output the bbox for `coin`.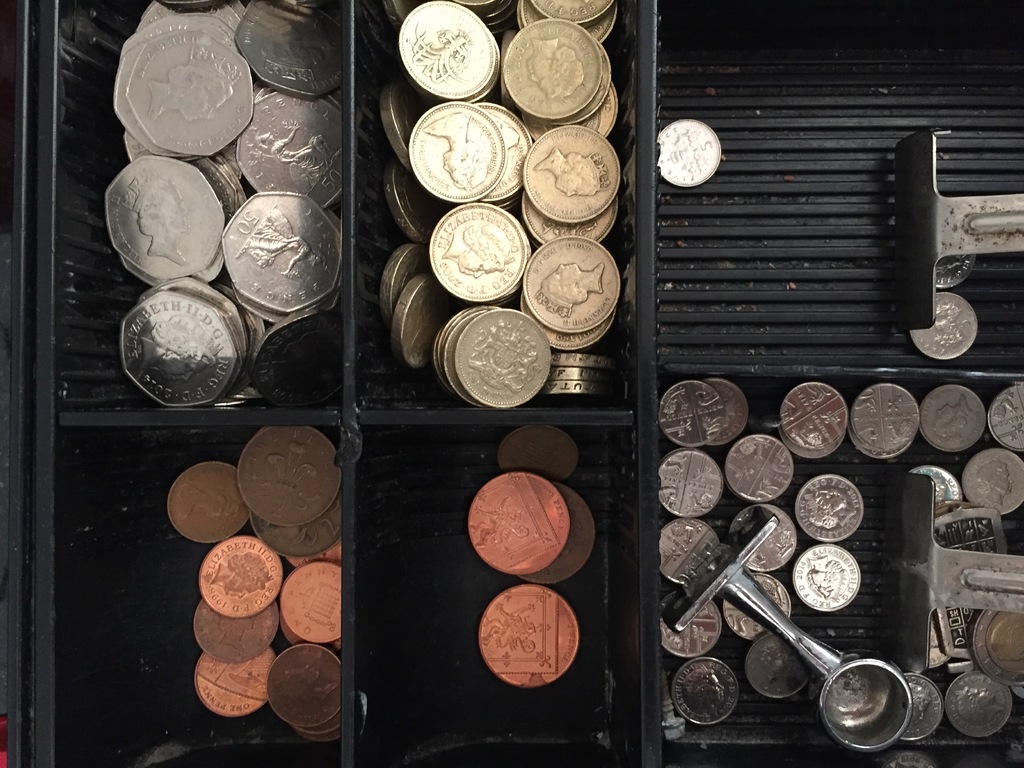
465 470 568 574.
